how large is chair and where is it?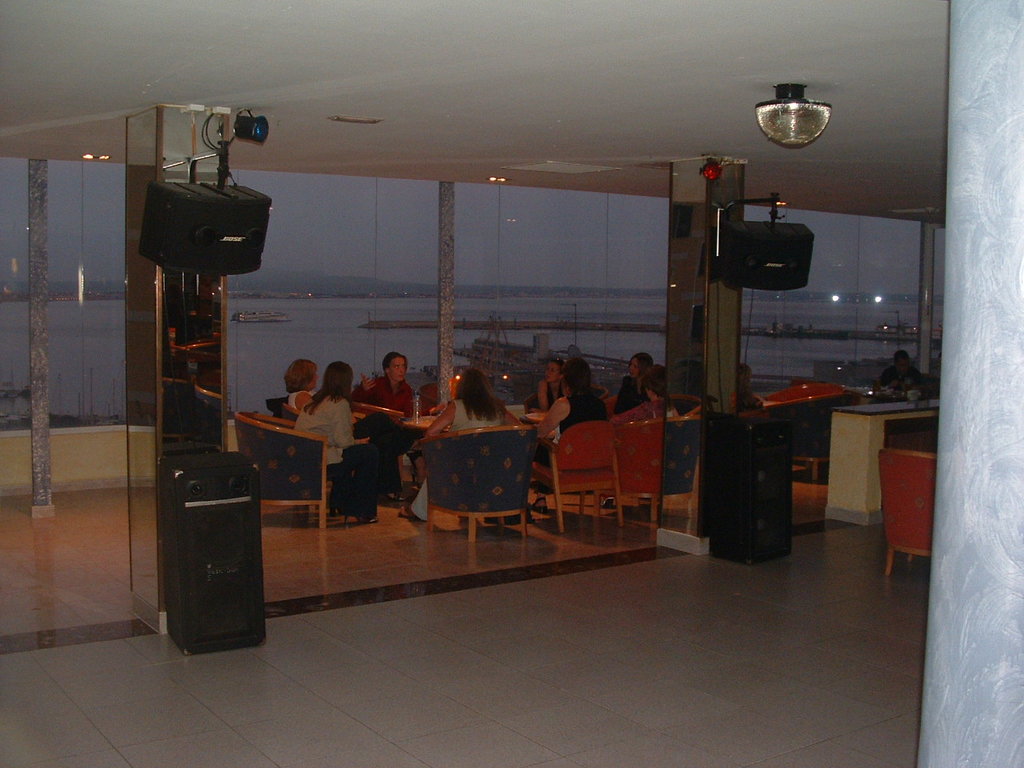
Bounding box: 234, 410, 326, 530.
